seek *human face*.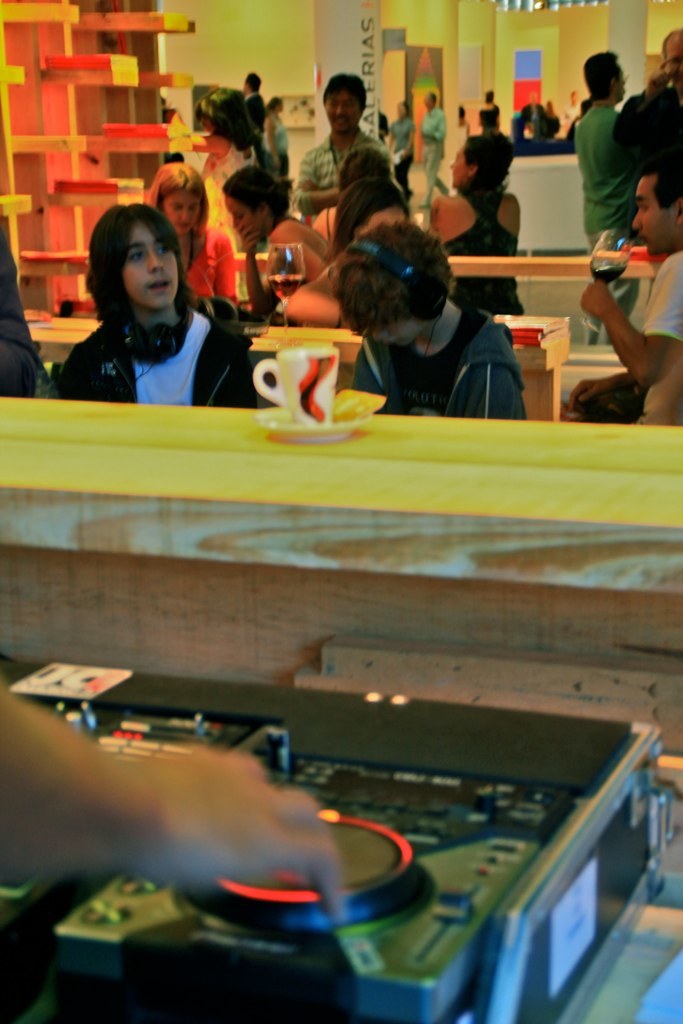
box=[328, 90, 364, 132].
